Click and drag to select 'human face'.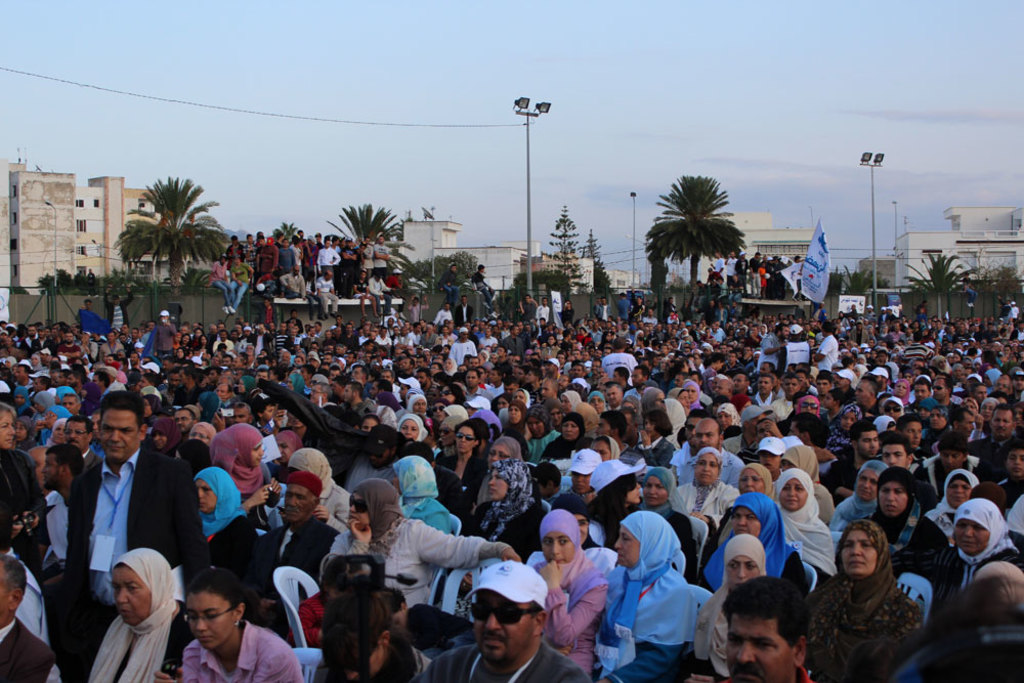
Selection: locate(174, 410, 193, 432).
